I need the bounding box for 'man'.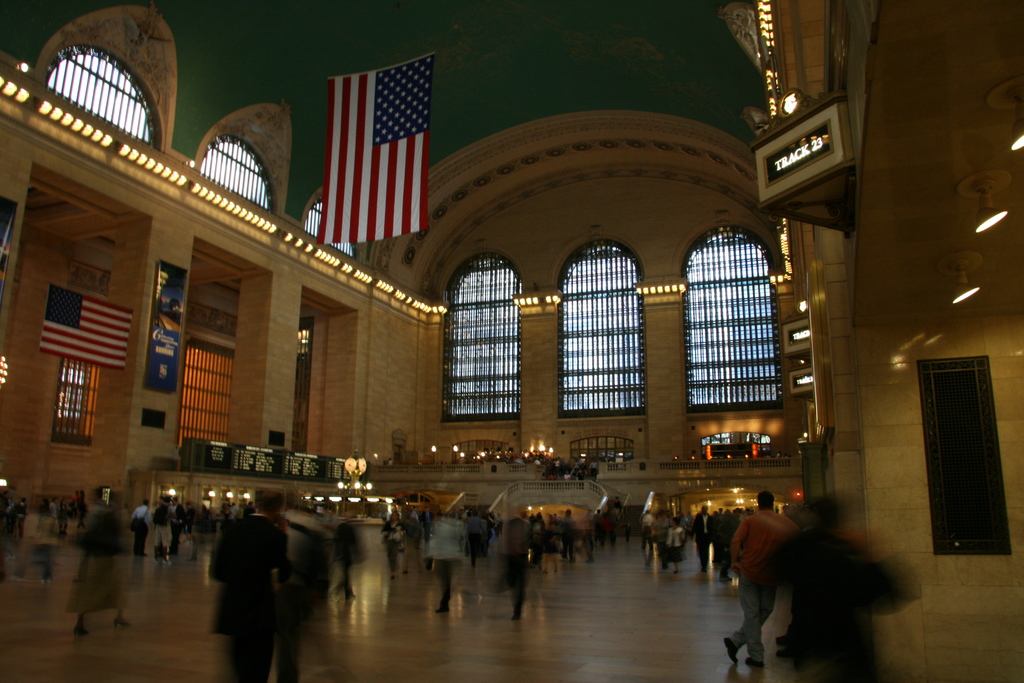
Here it is: bbox=(741, 486, 829, 671).
